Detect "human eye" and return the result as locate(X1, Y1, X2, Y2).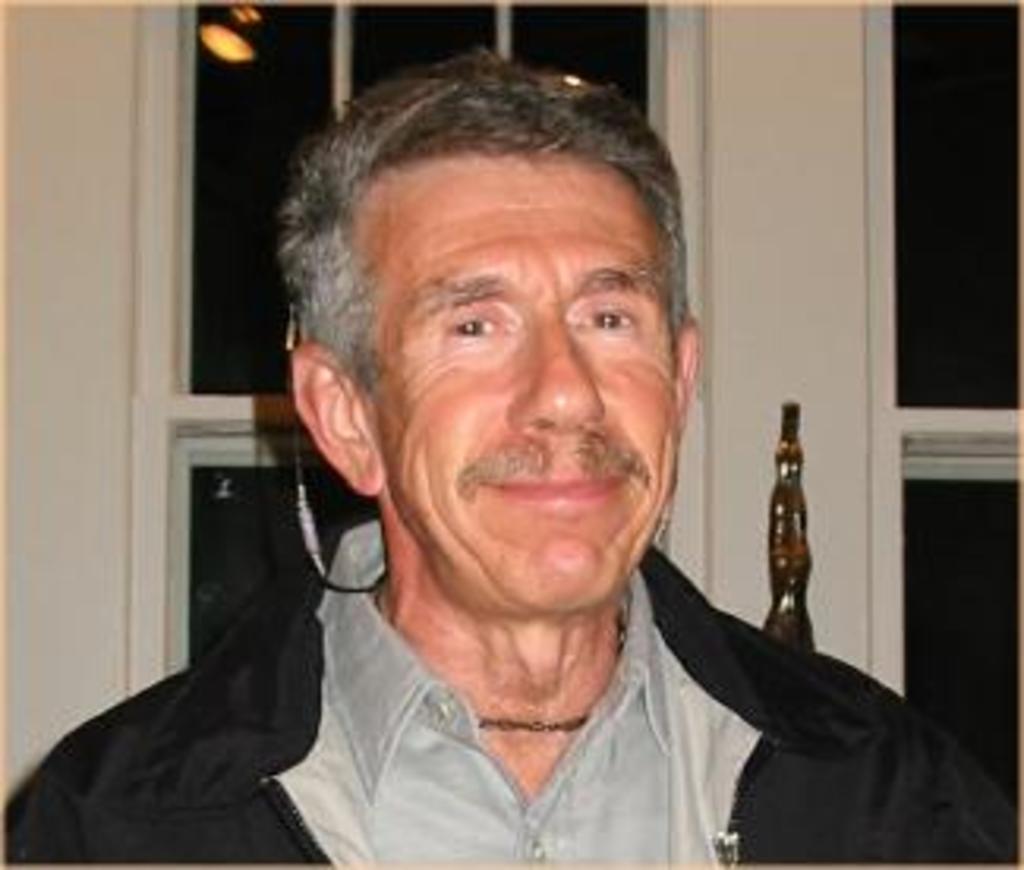
locate(567, 303, 633, 340).
